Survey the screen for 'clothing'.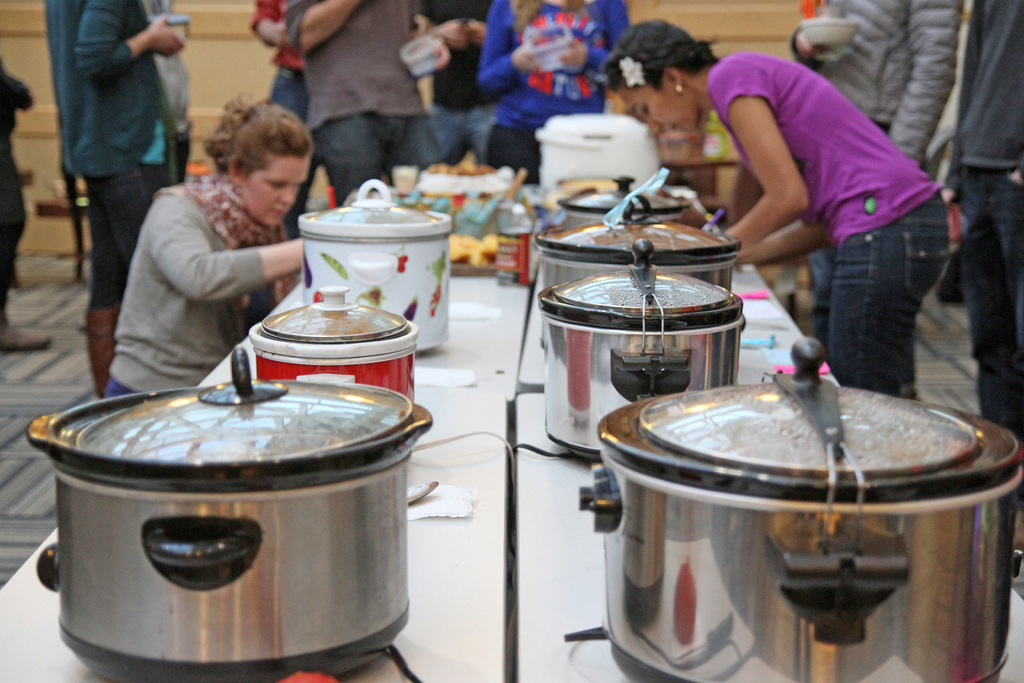
Survey found: 405,0,496,169.
